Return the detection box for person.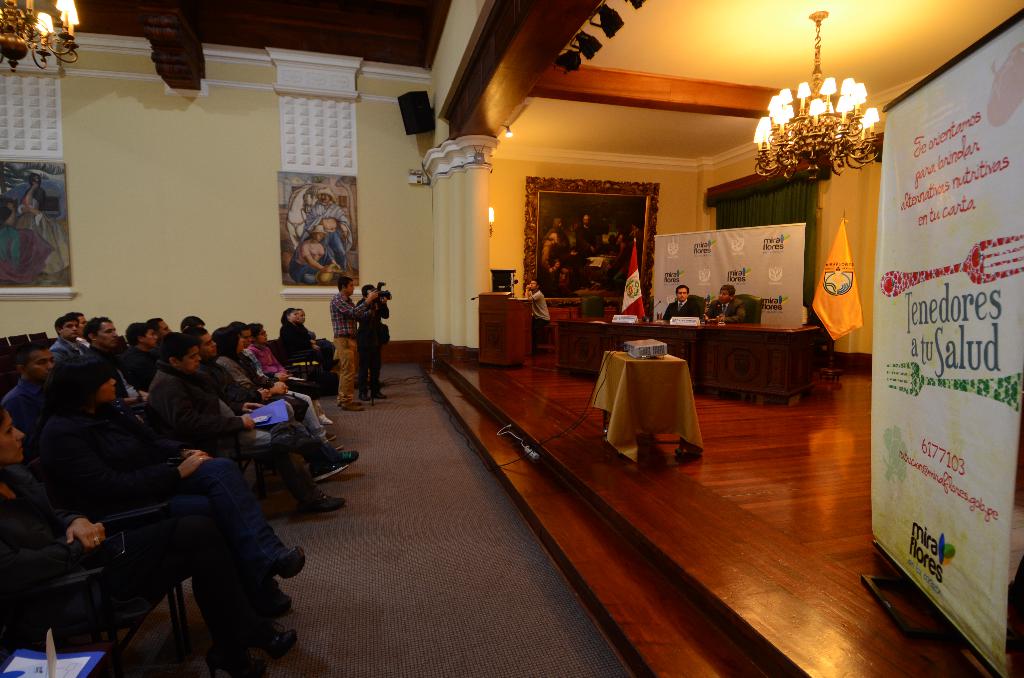
[15,167,74,282].
